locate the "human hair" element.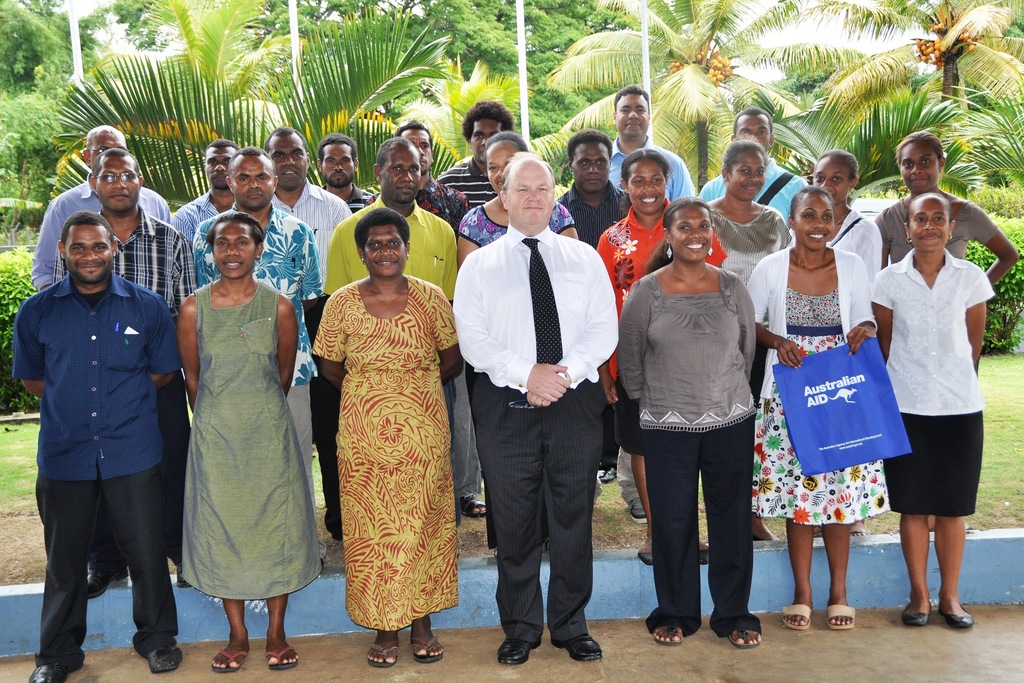
Element bbox: <box>228,145,277,179</box>.
